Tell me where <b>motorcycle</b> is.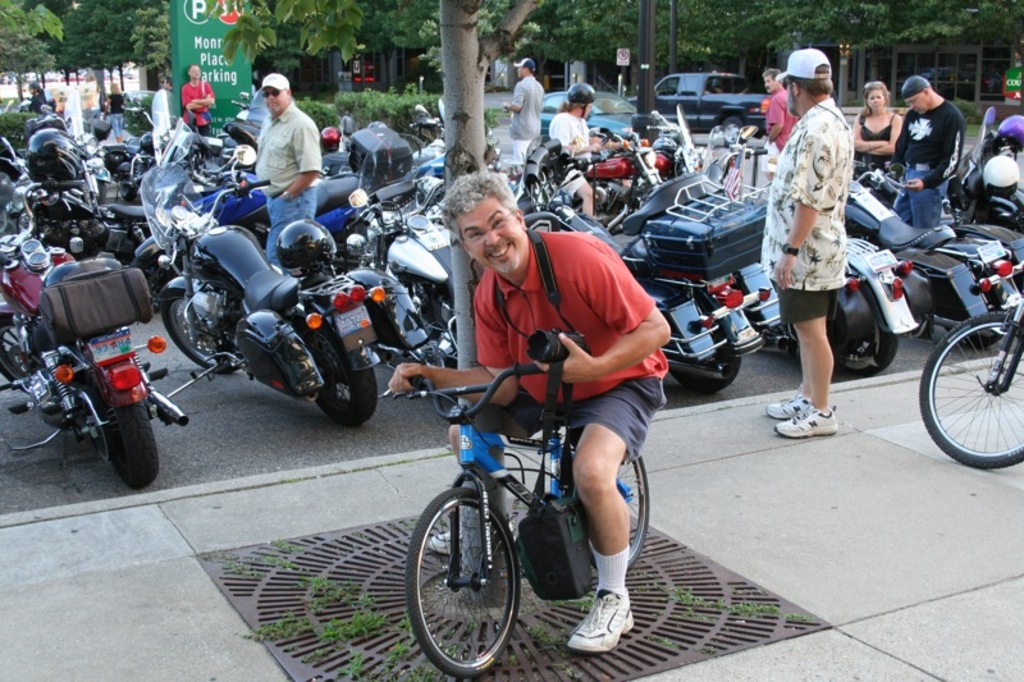
<b>motorcycle</b> is at 0, 178, 188, 488.
